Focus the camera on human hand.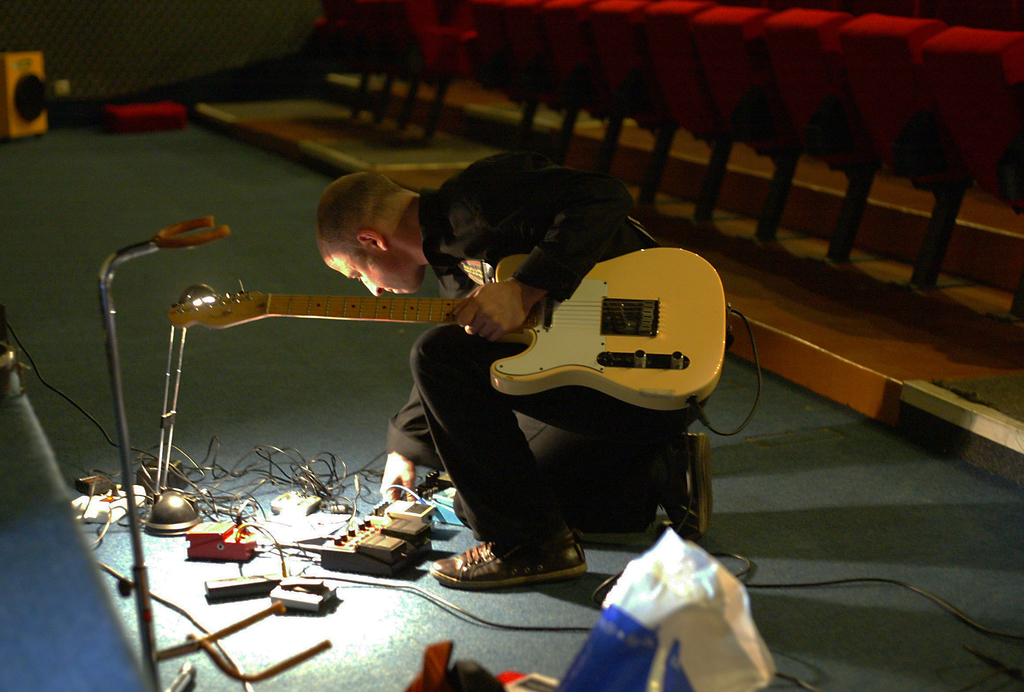
Focus region: left=447, top=278, right=535, bottom=344.
